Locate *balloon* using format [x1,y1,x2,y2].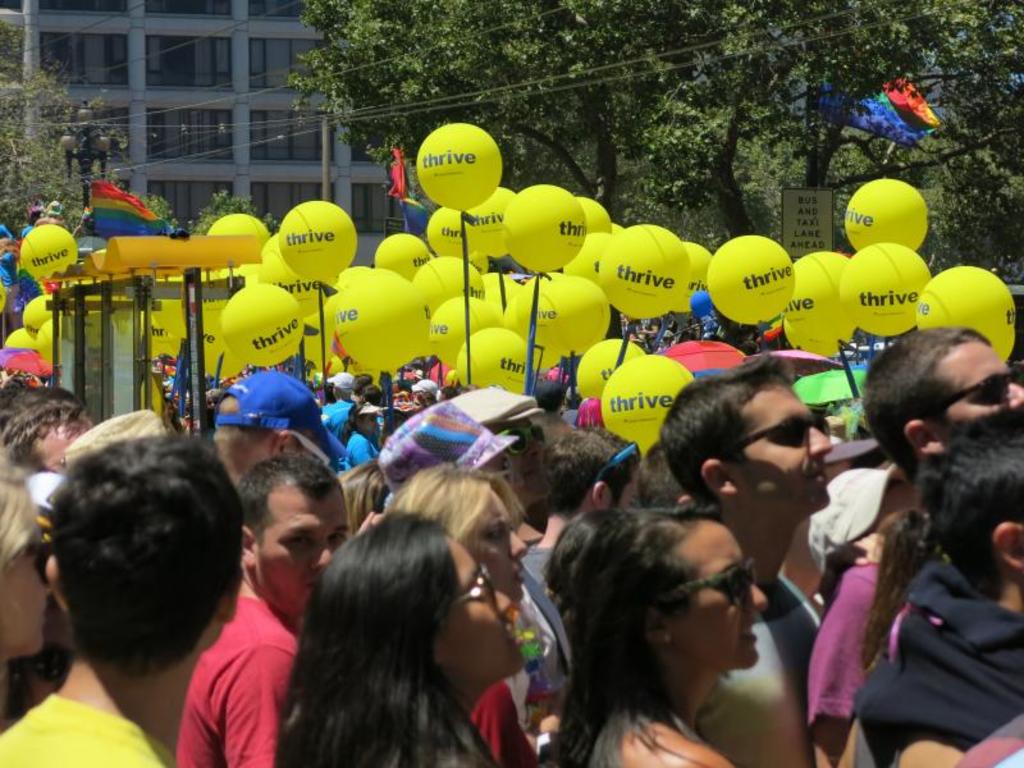
[219,284,302,369].
